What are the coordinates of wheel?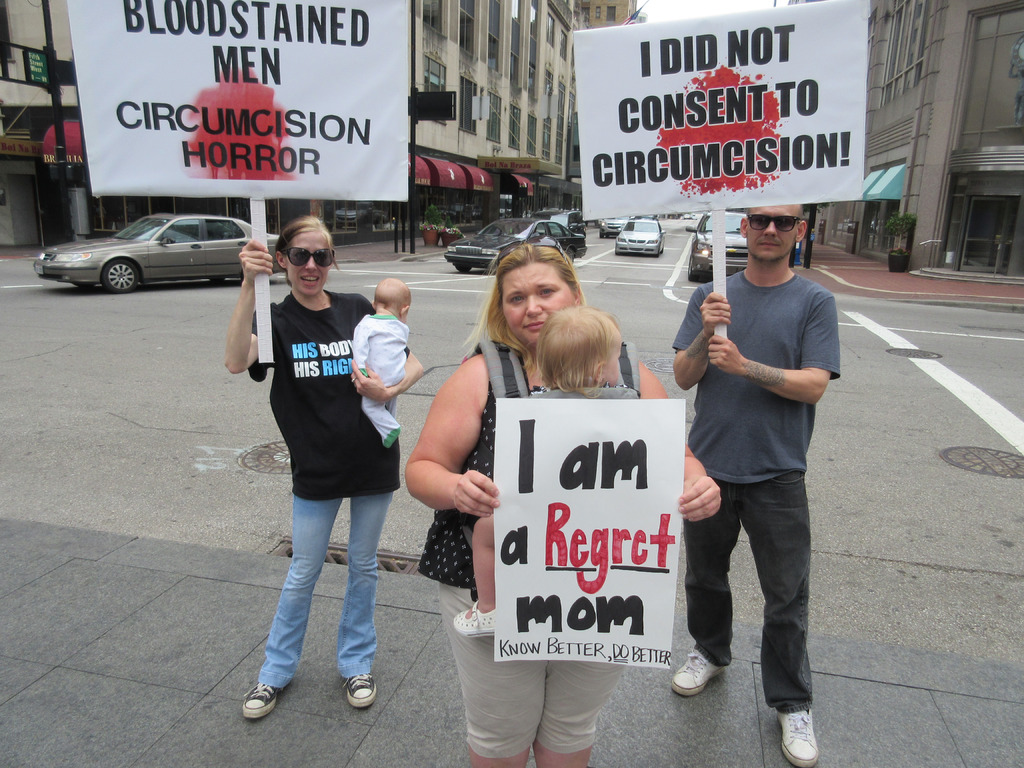
604, 234, 613, 243.
